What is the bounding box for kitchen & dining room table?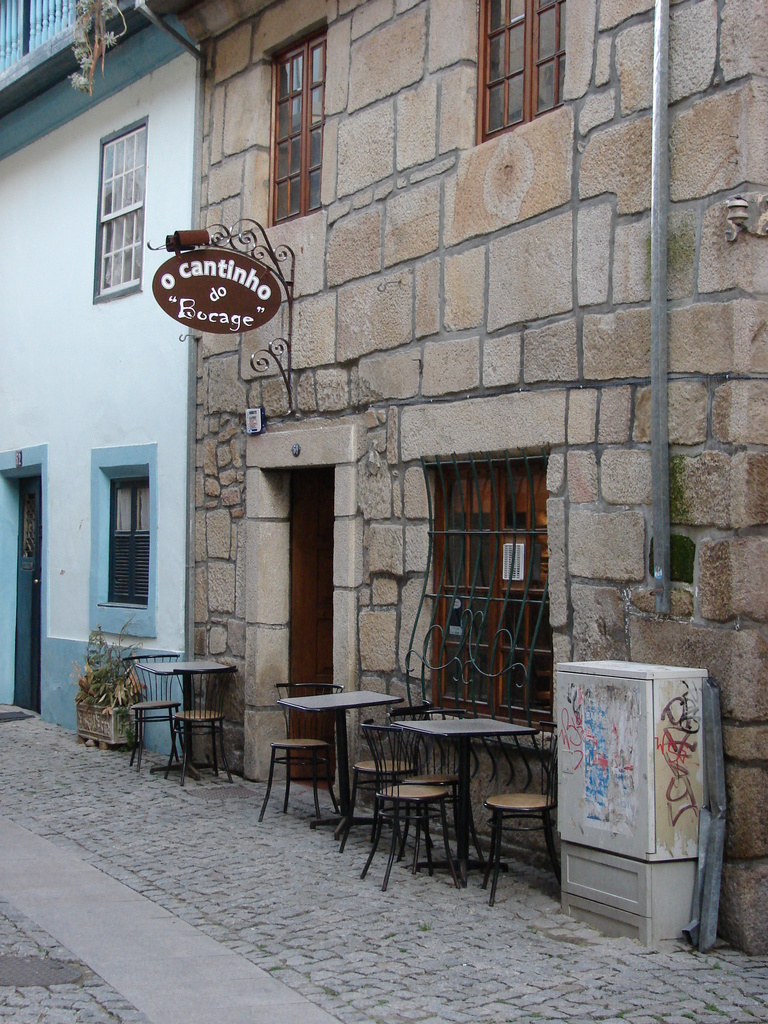
[x1=353, y1=701, x2=529, y2=869].
